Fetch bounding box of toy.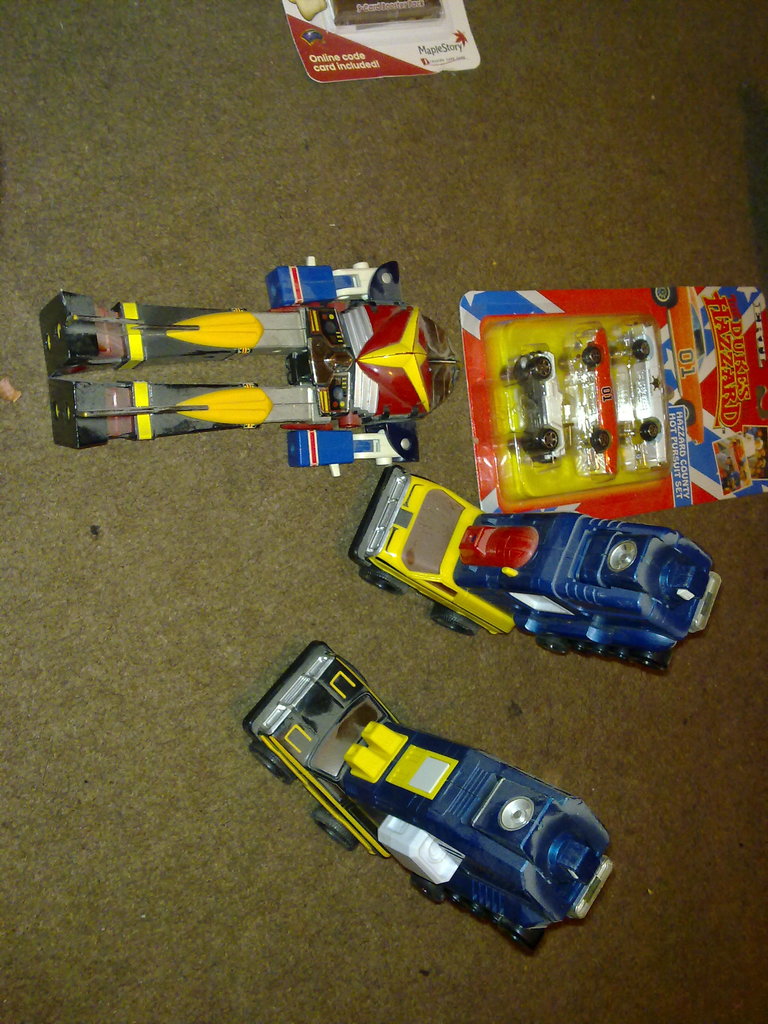
Bbox: region(47, 264, 439, 461).
